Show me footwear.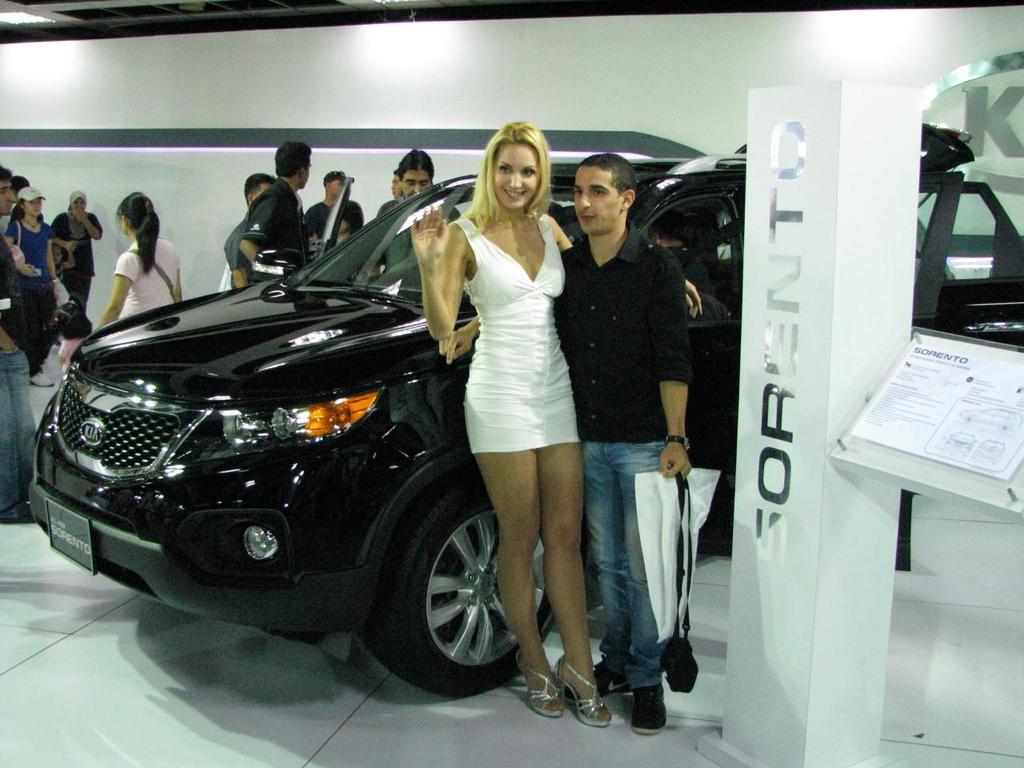
footwear is here: 515/646/570/718.
